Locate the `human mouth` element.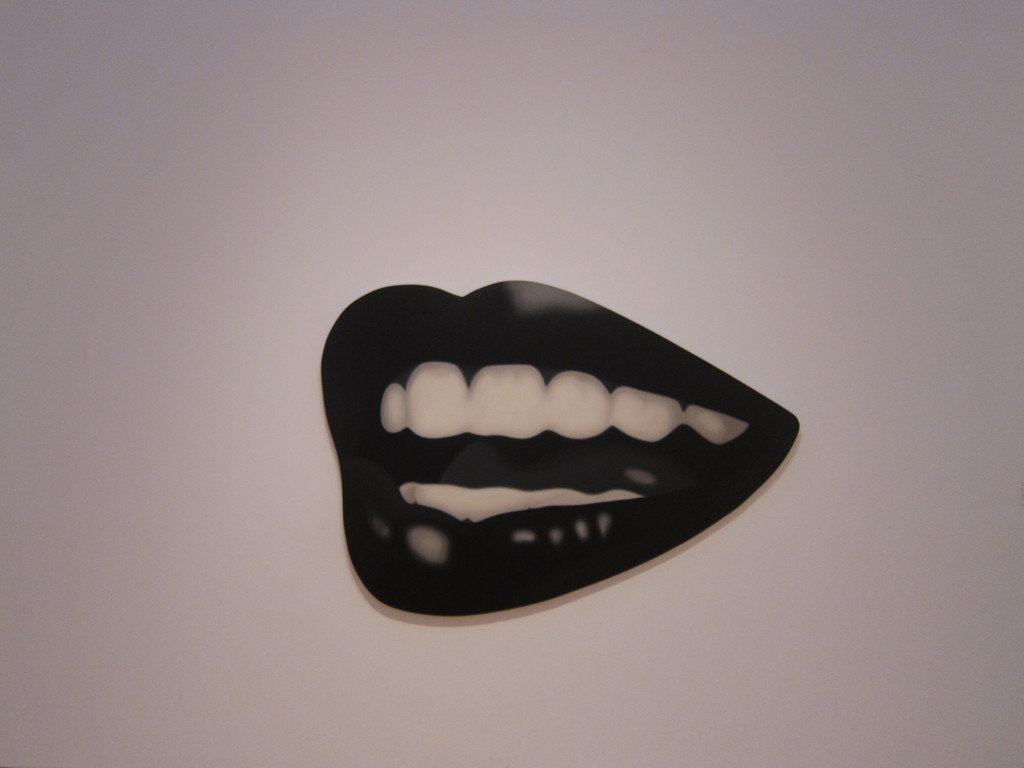
Element bbox: {"left": 317, "top": 276, "right": 801, "bottom": 618}.
